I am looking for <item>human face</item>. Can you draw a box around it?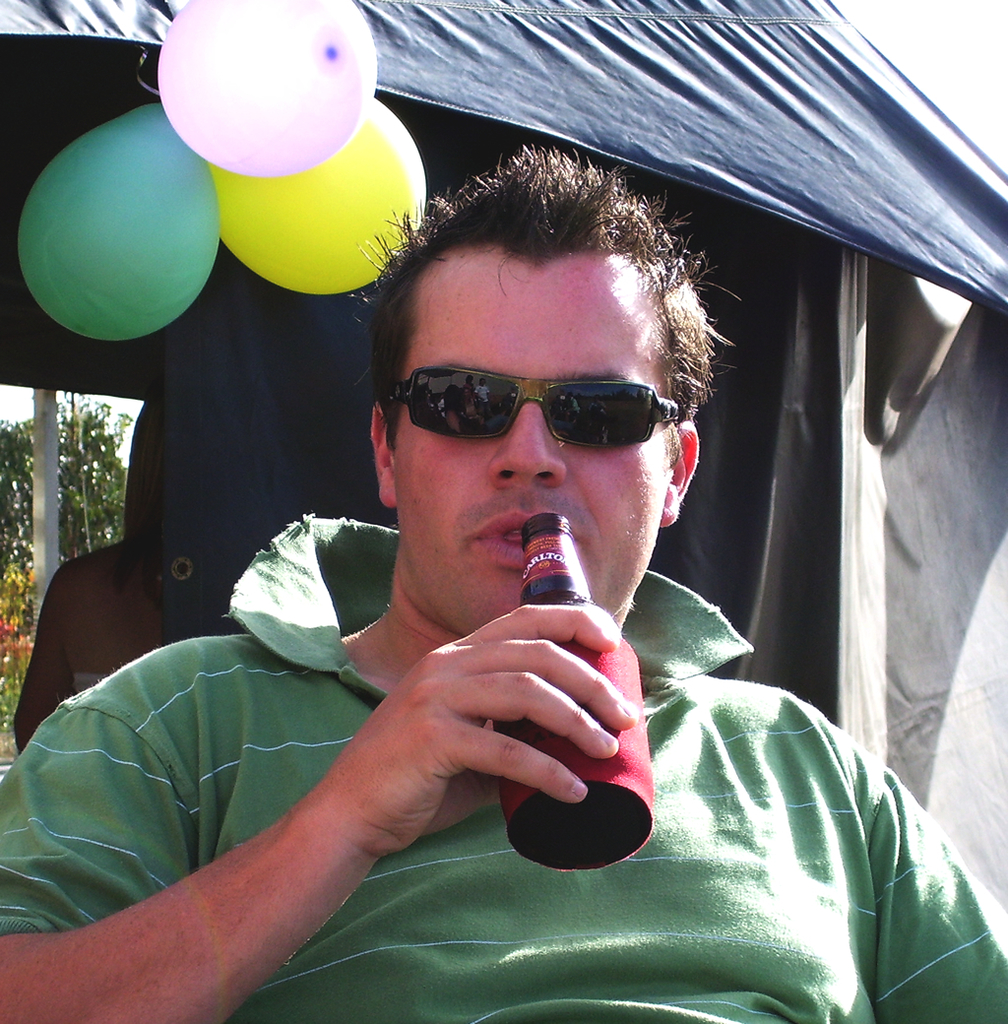
Sure, the bounding box is BBox(388, 237, 661, 641).
